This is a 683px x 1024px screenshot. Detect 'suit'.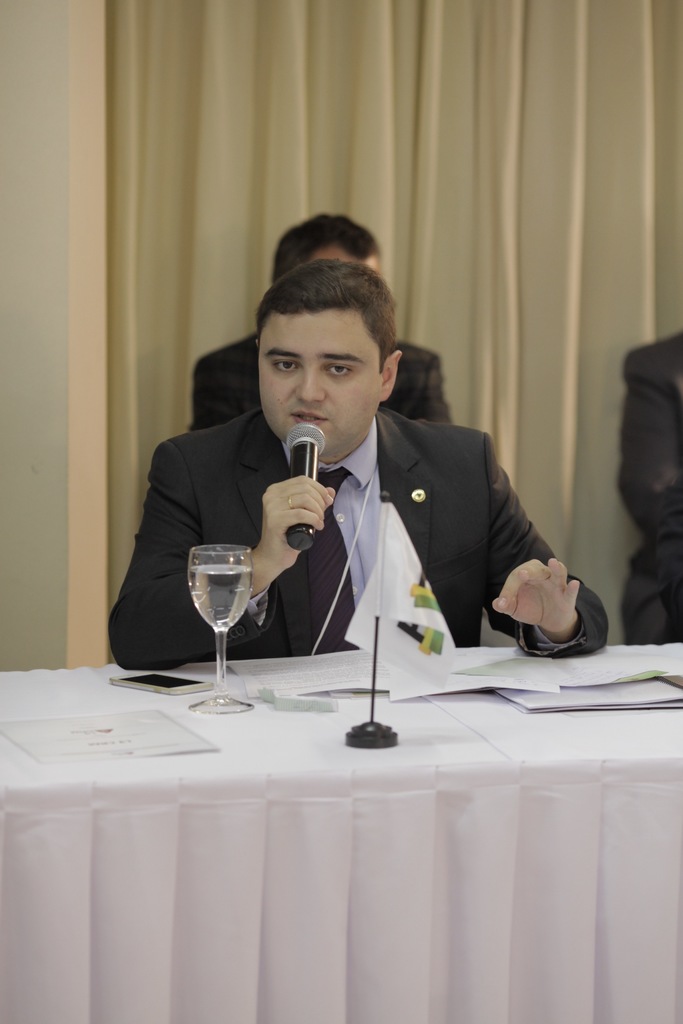
613/331/682/655.
